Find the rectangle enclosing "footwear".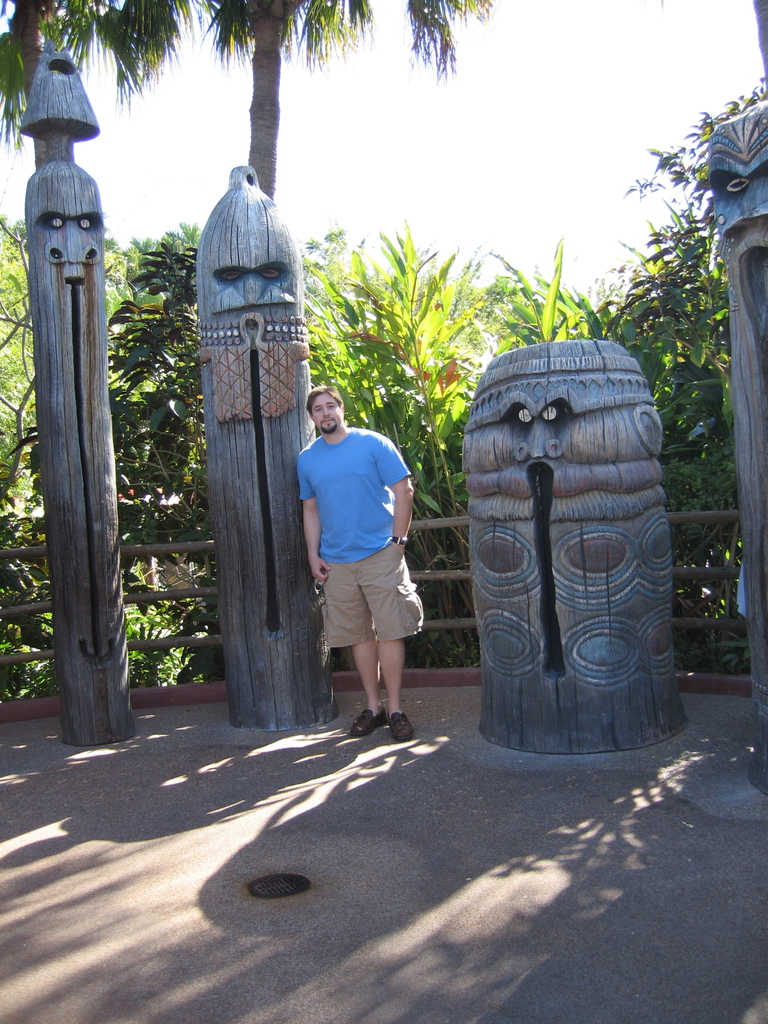
389,711,417,742.
